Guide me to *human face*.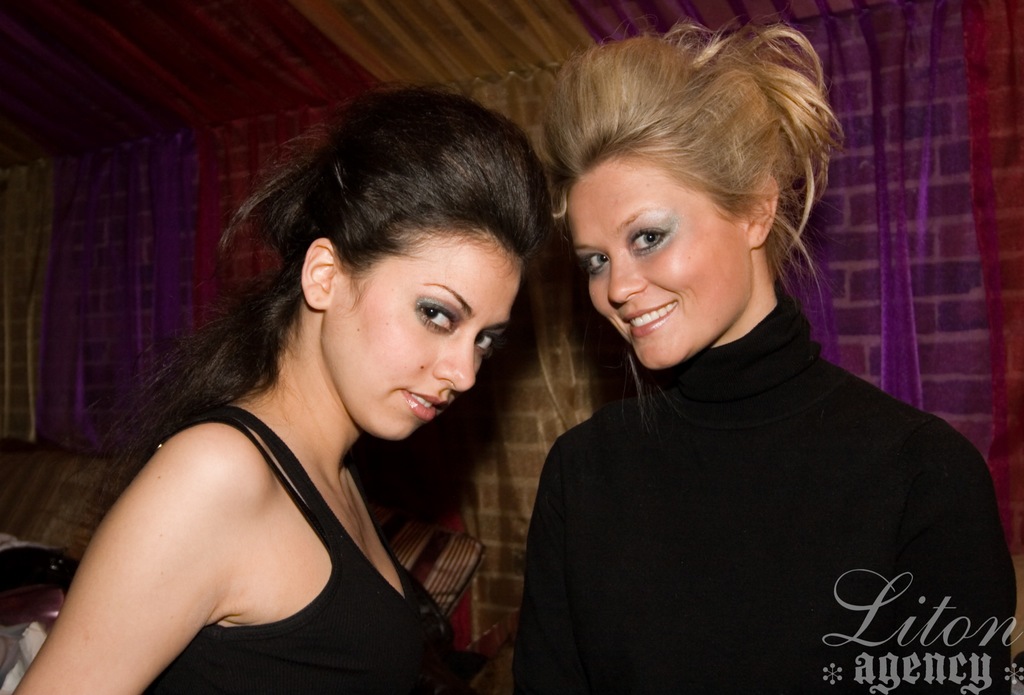
Guidance: bbox(570, 157, 750, 366).
